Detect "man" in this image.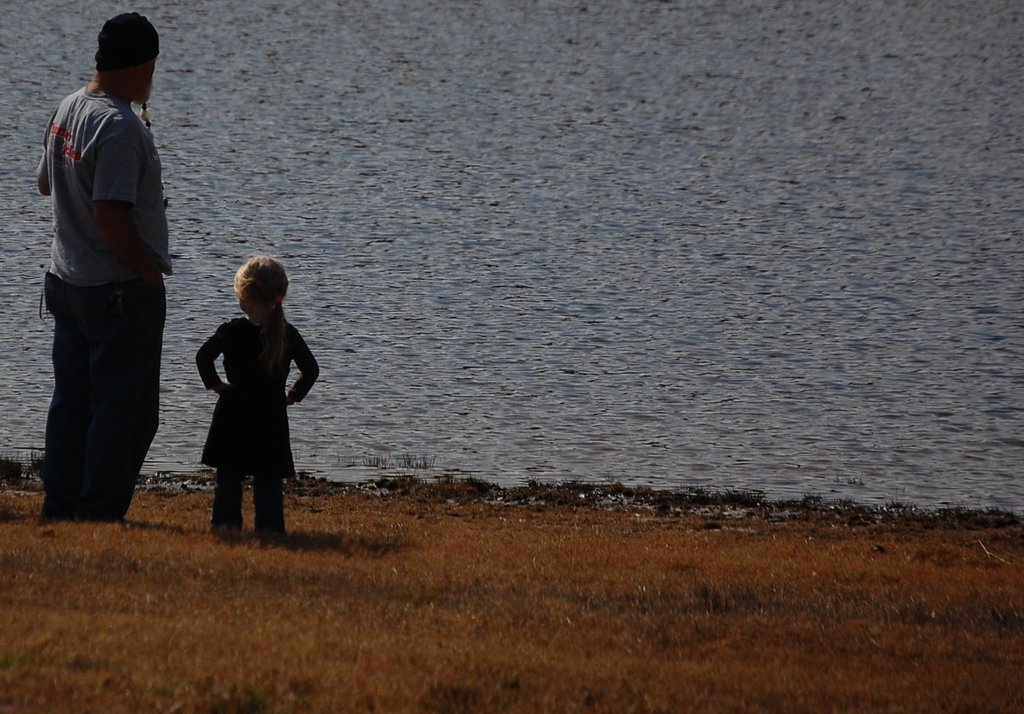
Detection: rect(28, 10, 172, 541).
